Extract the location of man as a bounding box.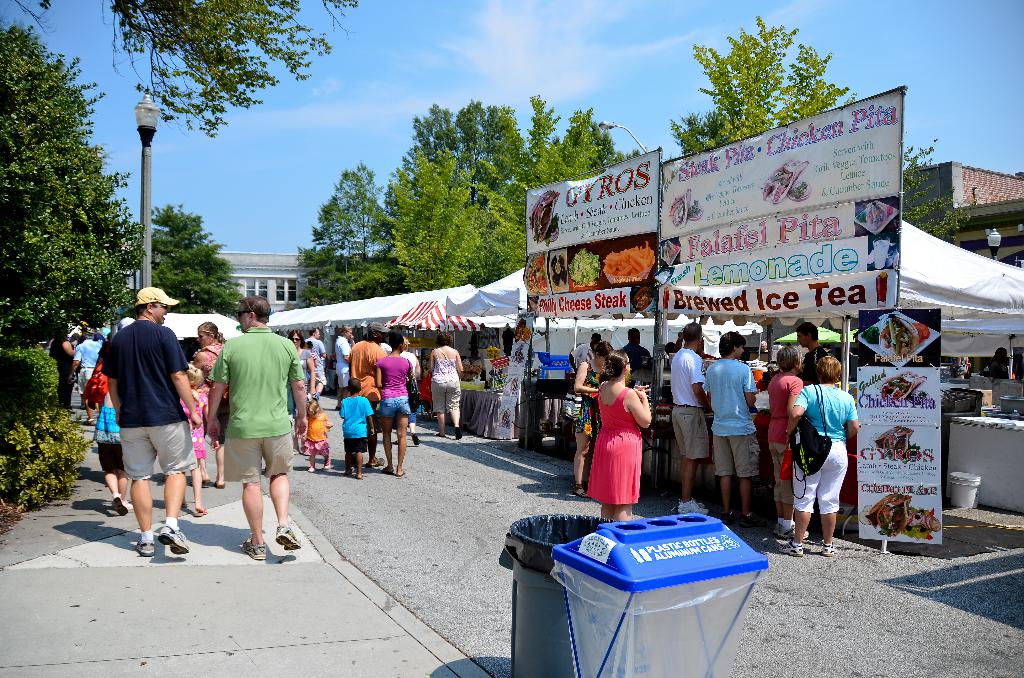
locate(332, 319, 348, 401).
